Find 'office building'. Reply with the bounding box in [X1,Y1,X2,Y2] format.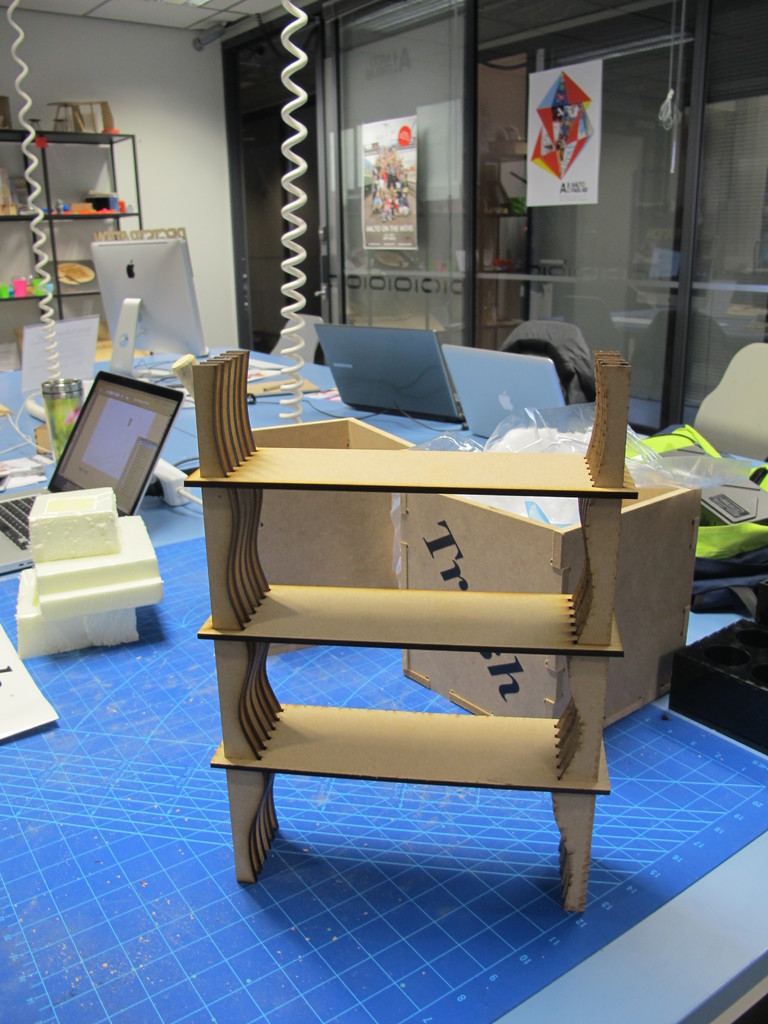
[0,0,743,998].
